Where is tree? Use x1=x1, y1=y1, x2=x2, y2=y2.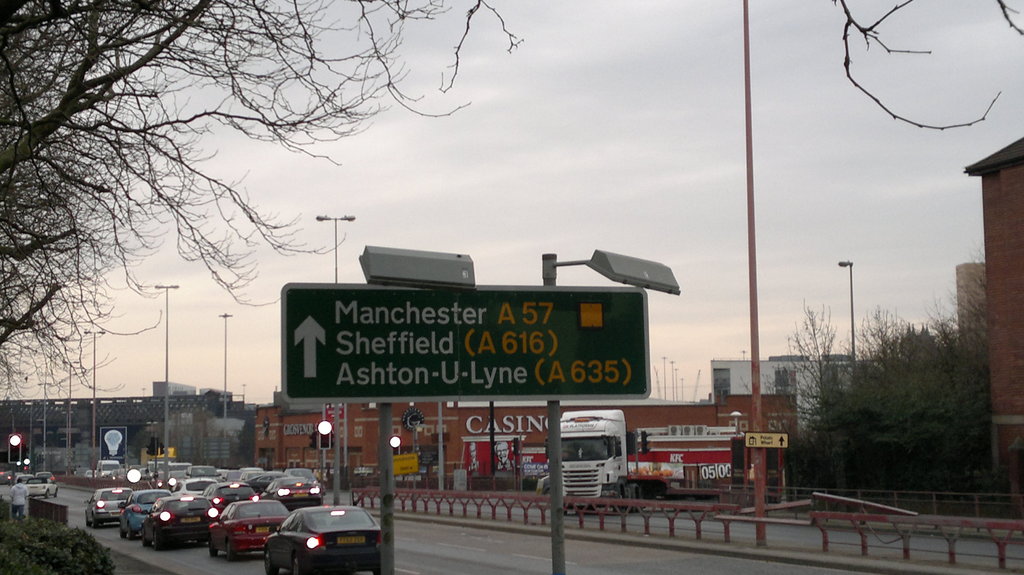
x1=782, y1=237, x2=996, y2=492.
